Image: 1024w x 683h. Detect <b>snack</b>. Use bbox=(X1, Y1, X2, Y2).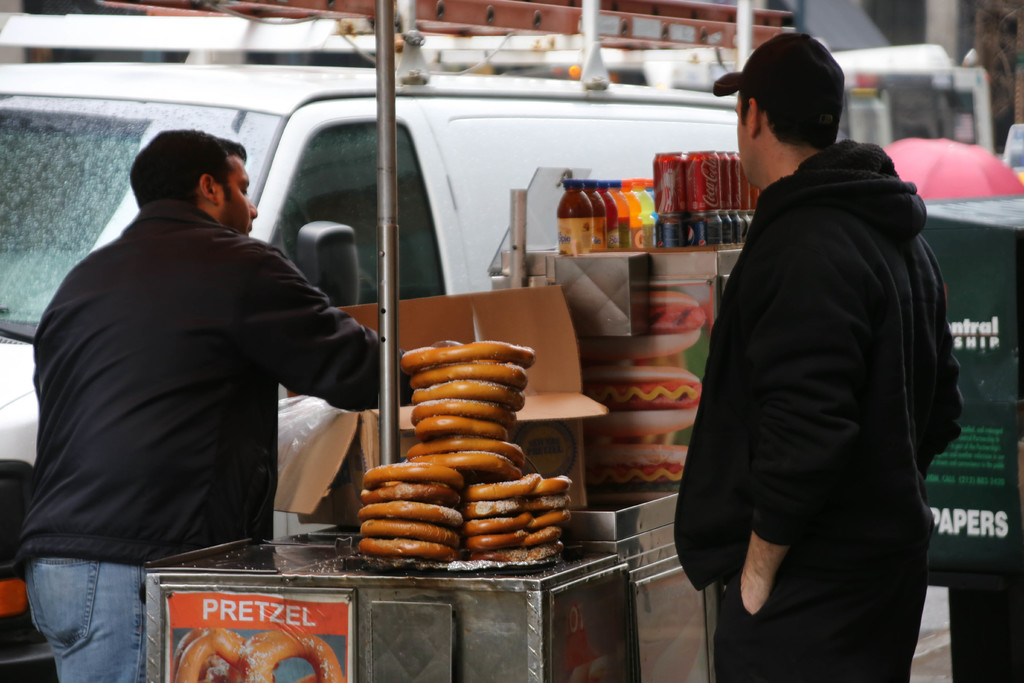
bbox=(577, 440, 694, 491).
